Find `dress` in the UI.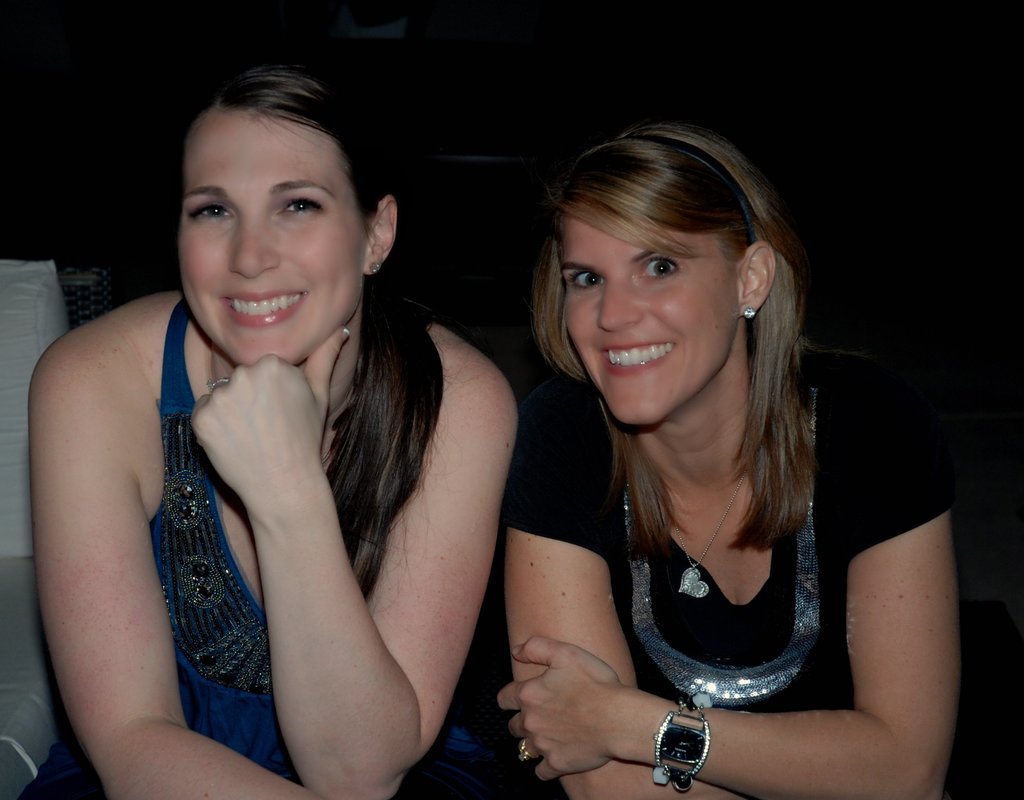
UI element at (x1=420, y1=378, x2=965, y2=799).
